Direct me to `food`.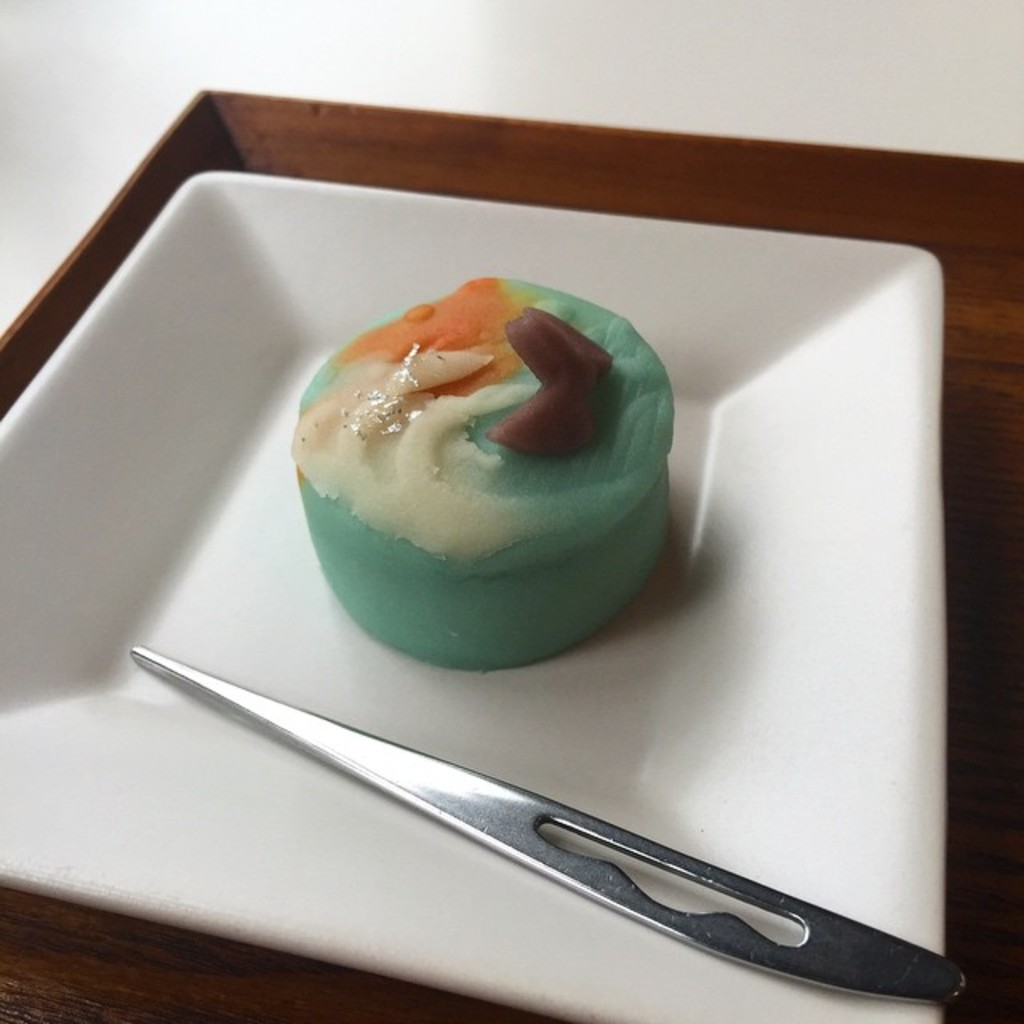
Direction: 338,274,694,656.
